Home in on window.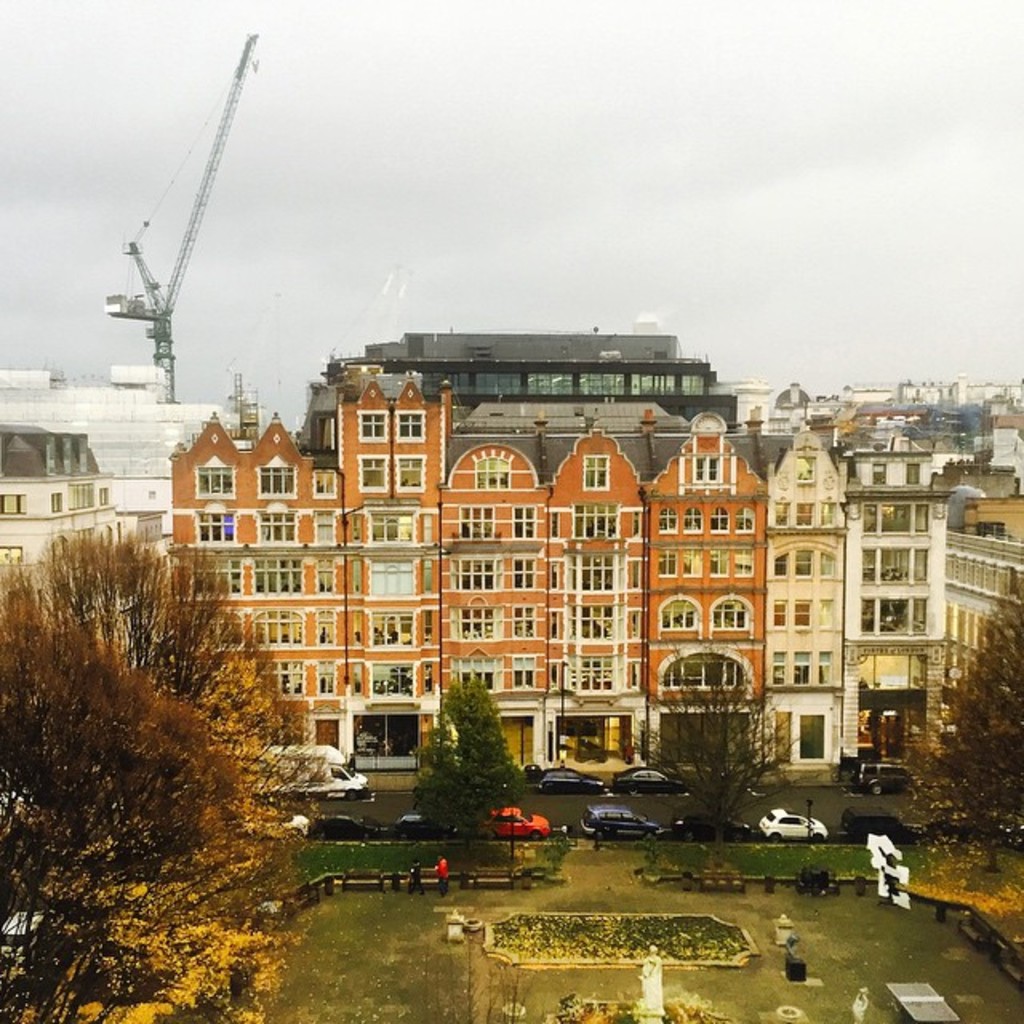
Homed in at 698,541,726,578.
